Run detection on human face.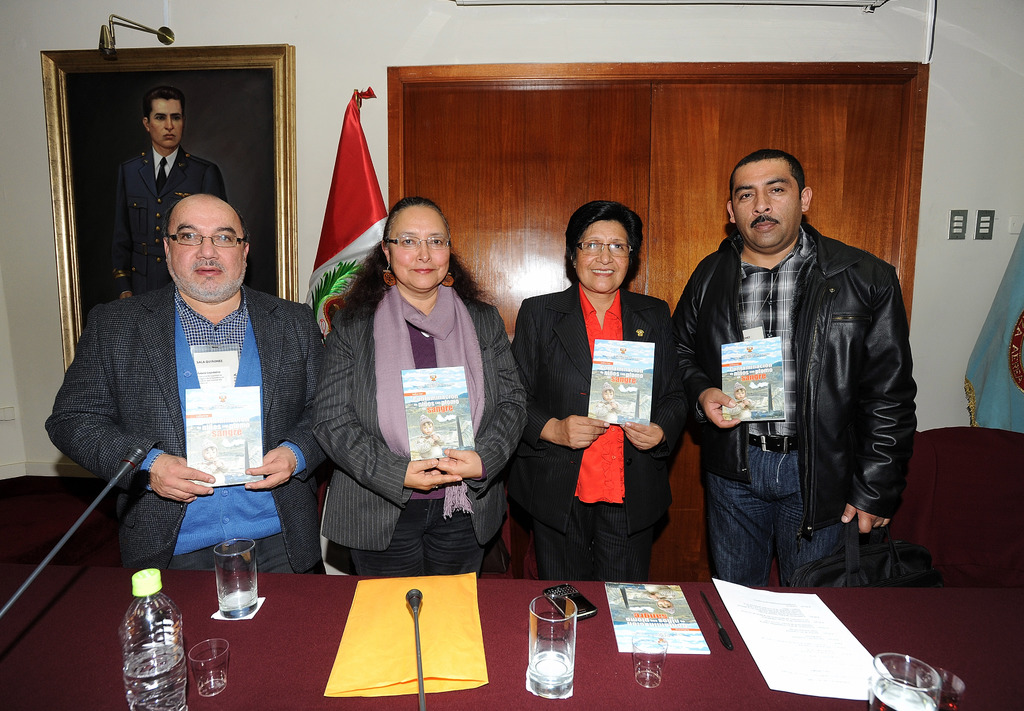
Result: <region>578, 221, 632, 294</region>.
